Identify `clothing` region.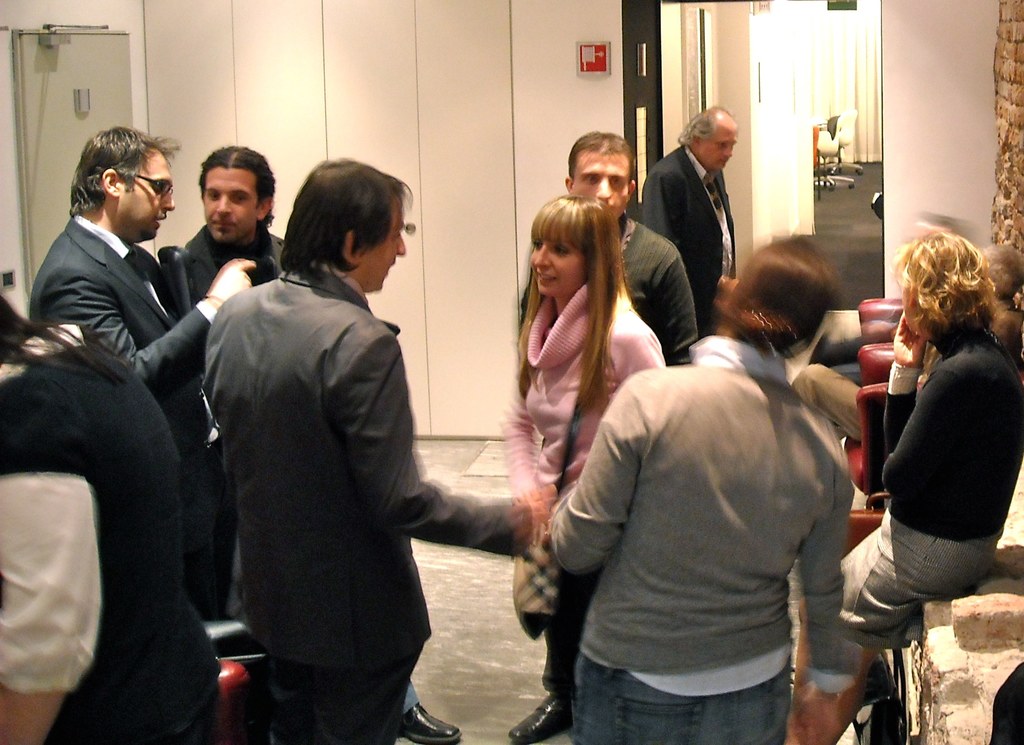
Region: box(504, 275, 667, 709).
